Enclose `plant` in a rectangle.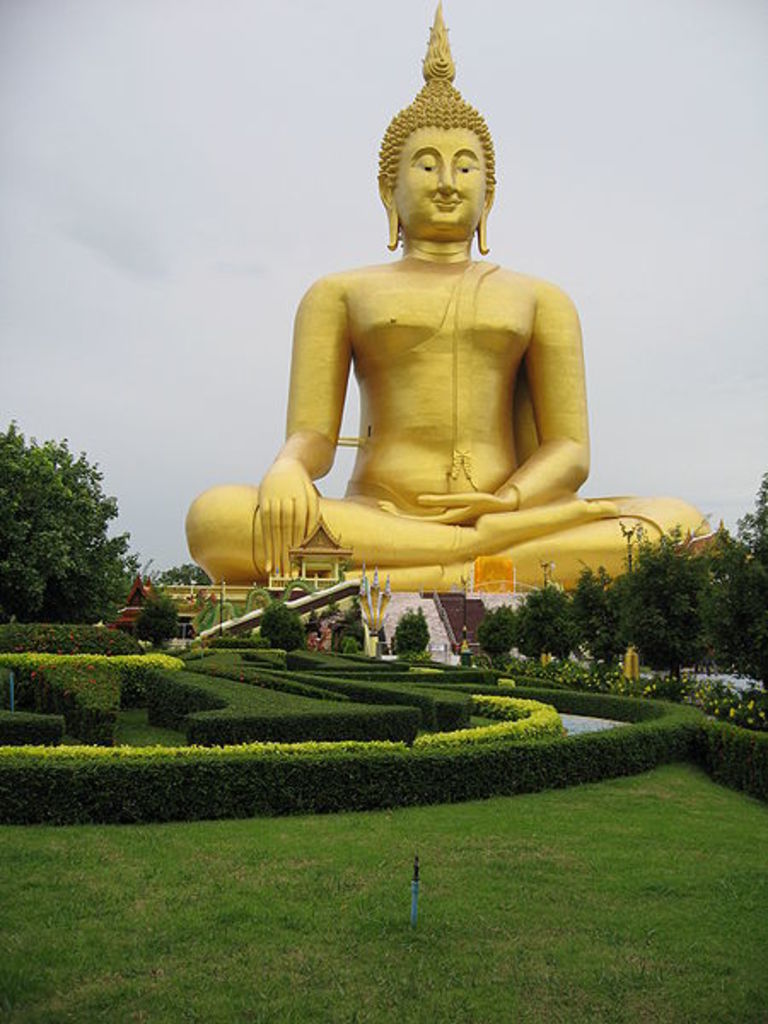
[x1=335, y1=596, x2=372, y2=660].
